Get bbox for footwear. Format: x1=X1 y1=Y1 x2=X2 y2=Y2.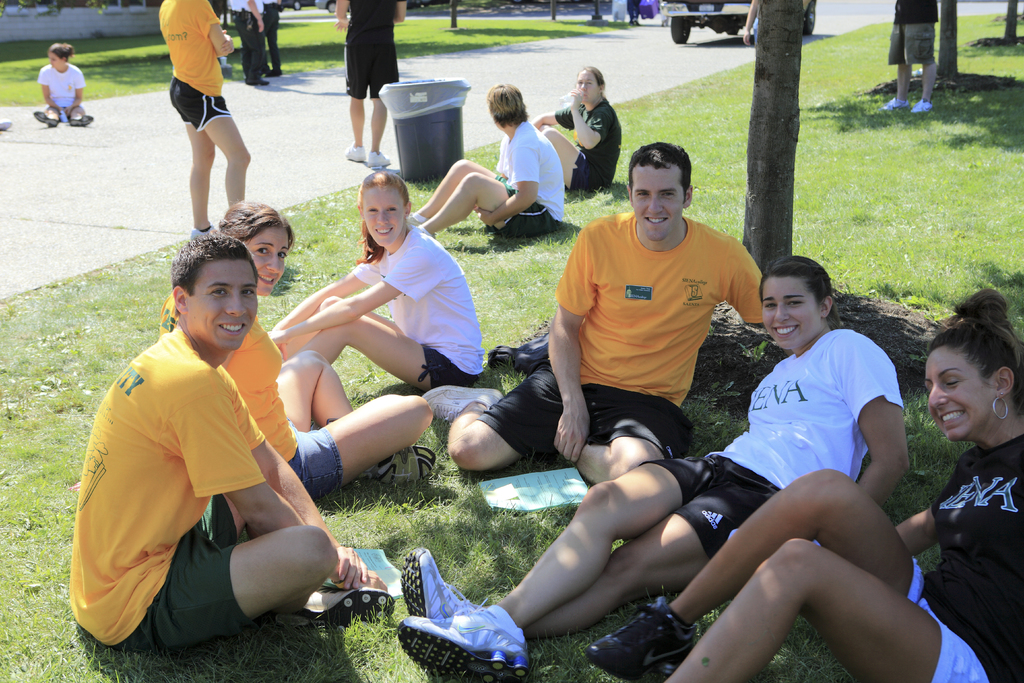
x1=420 y1=381 x2=502 y2=428.
